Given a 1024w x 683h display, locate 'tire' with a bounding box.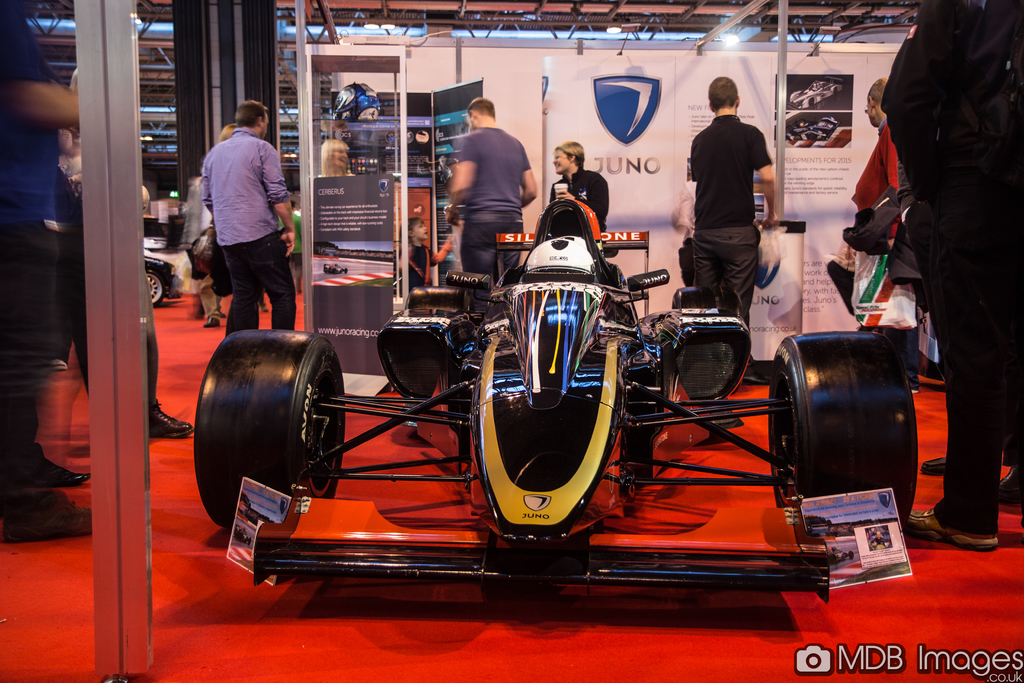
Located: bbox=[141, 265, 166, 305].
